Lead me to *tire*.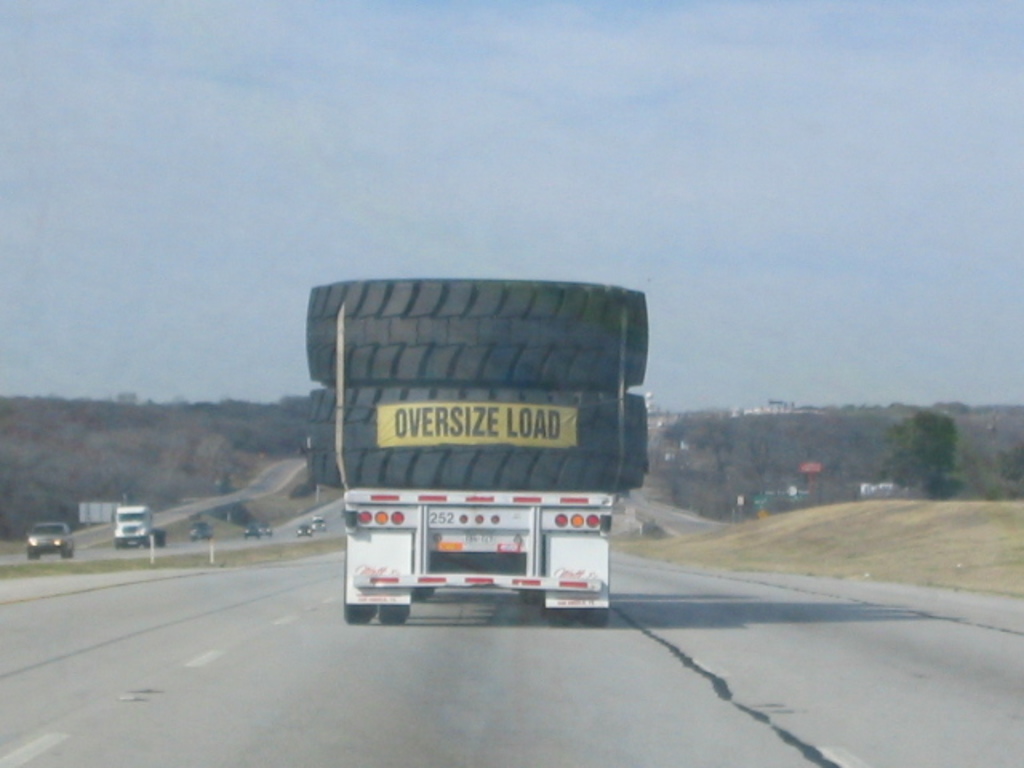
Lead to {"x1": 419, "y1": 589, "x2": 432, "y2": 600}.
